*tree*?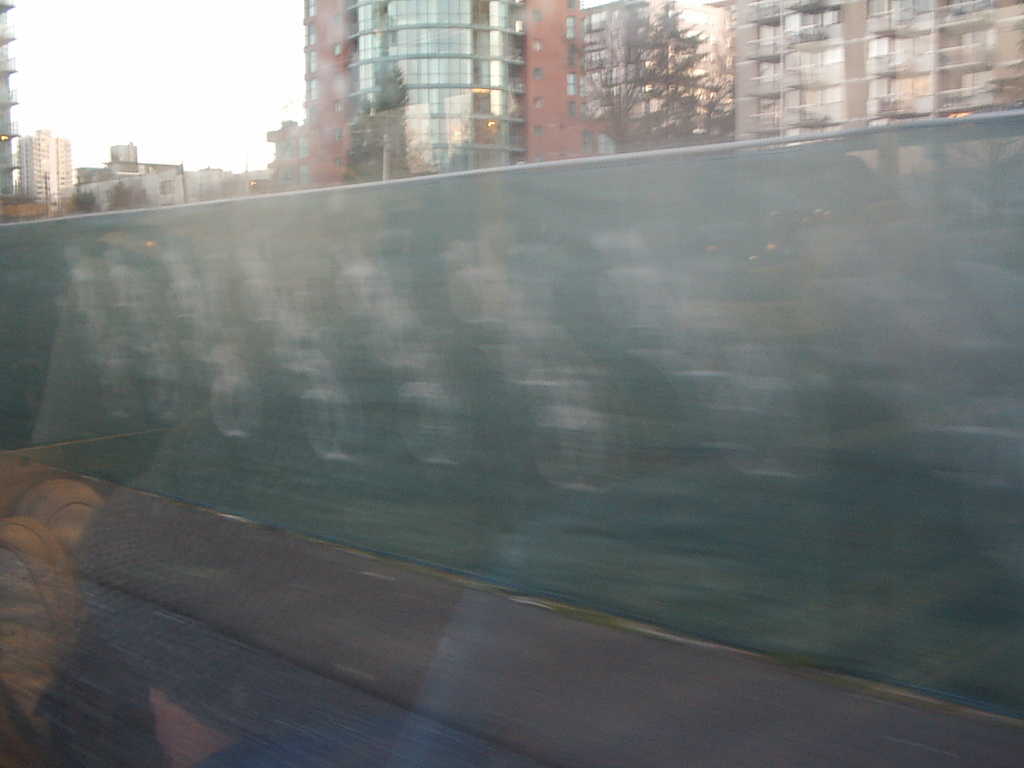
crop(585, 0, 742, 146)
